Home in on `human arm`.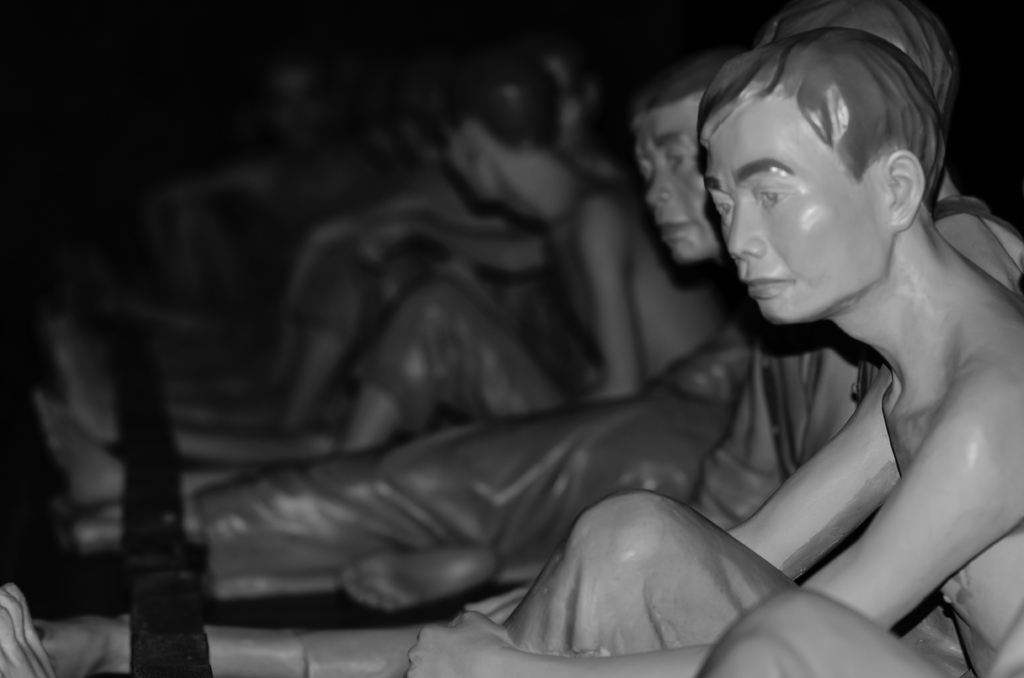
Homed in at select_region(358, 210, 547, 265).
